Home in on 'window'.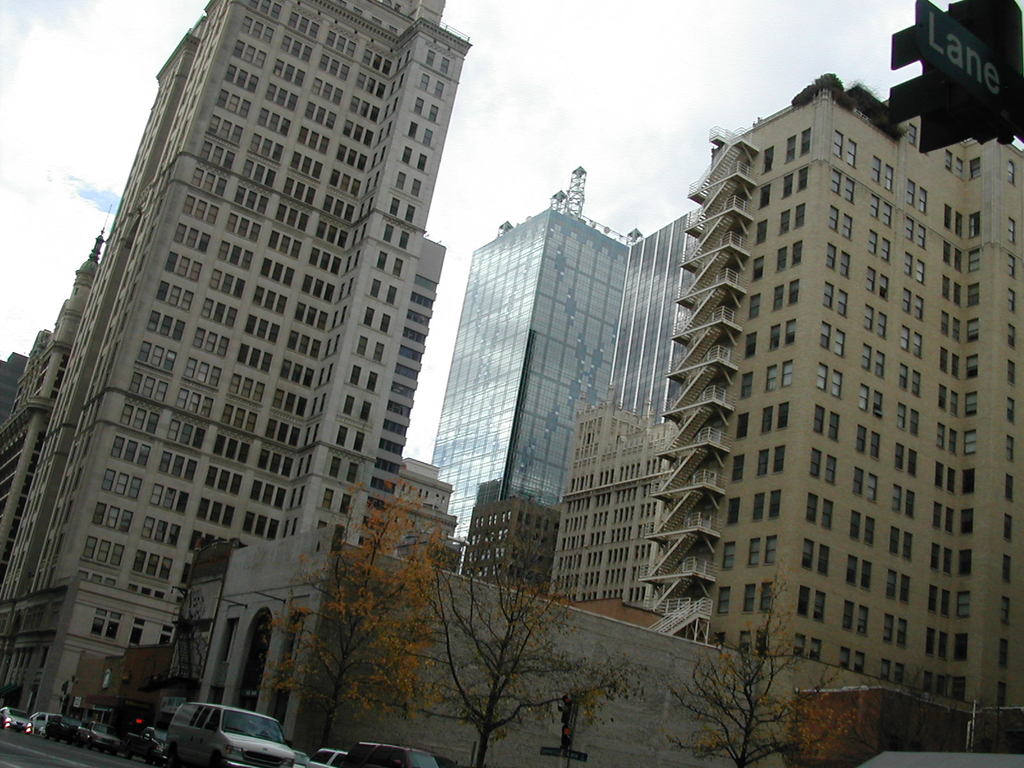
Homed in at [x1=941, y1=626, x2=953, y2=659].
